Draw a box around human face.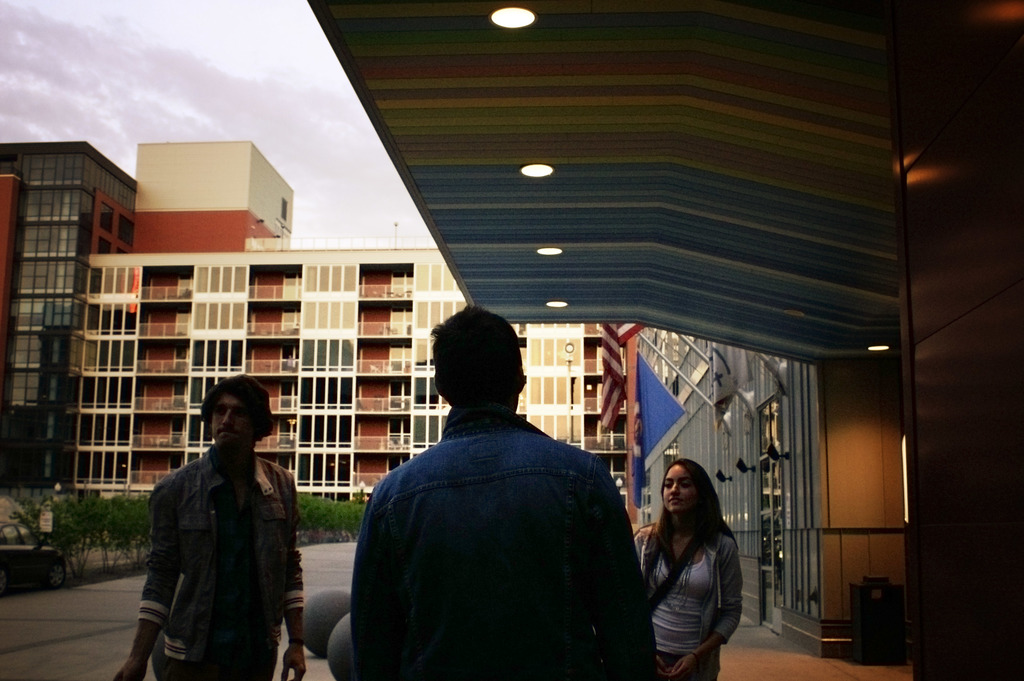
212, 398, 252, 458.
